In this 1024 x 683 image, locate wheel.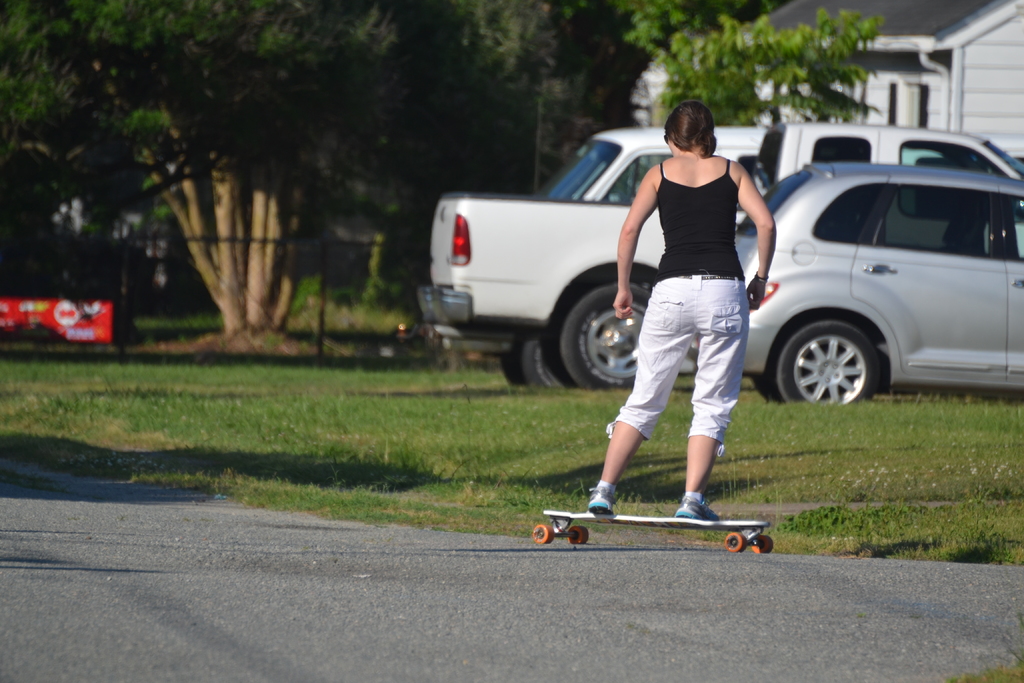
Bounding box: <region>773, 319, 882, 409</region>.
